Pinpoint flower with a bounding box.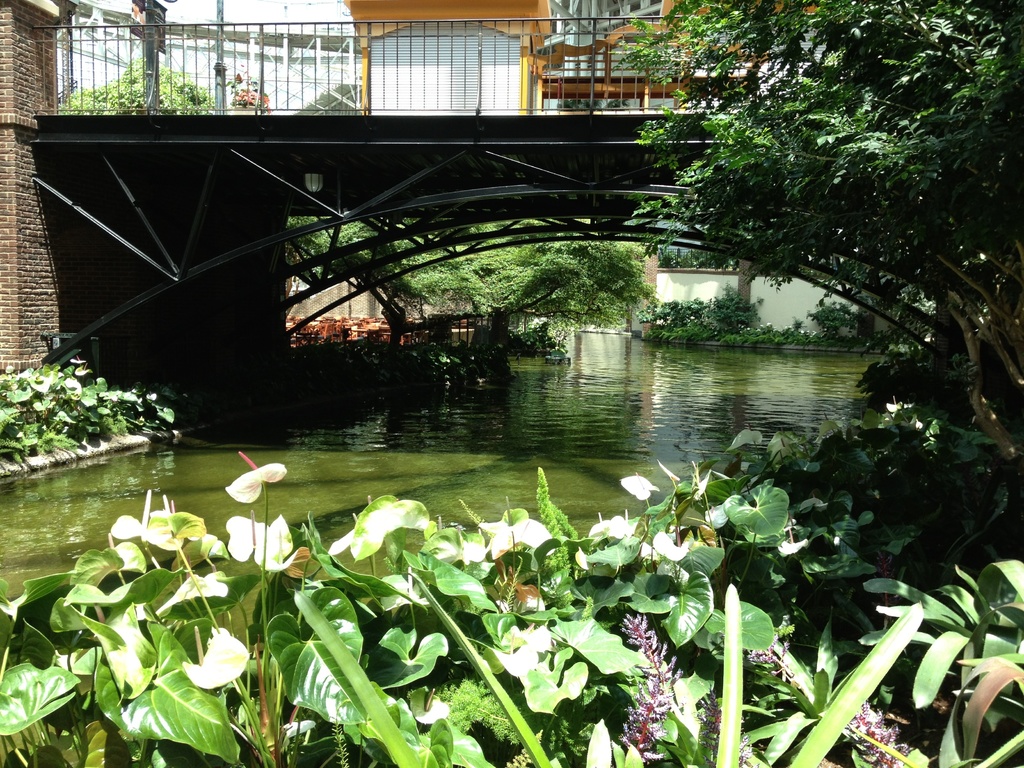
329 502 436 576.
